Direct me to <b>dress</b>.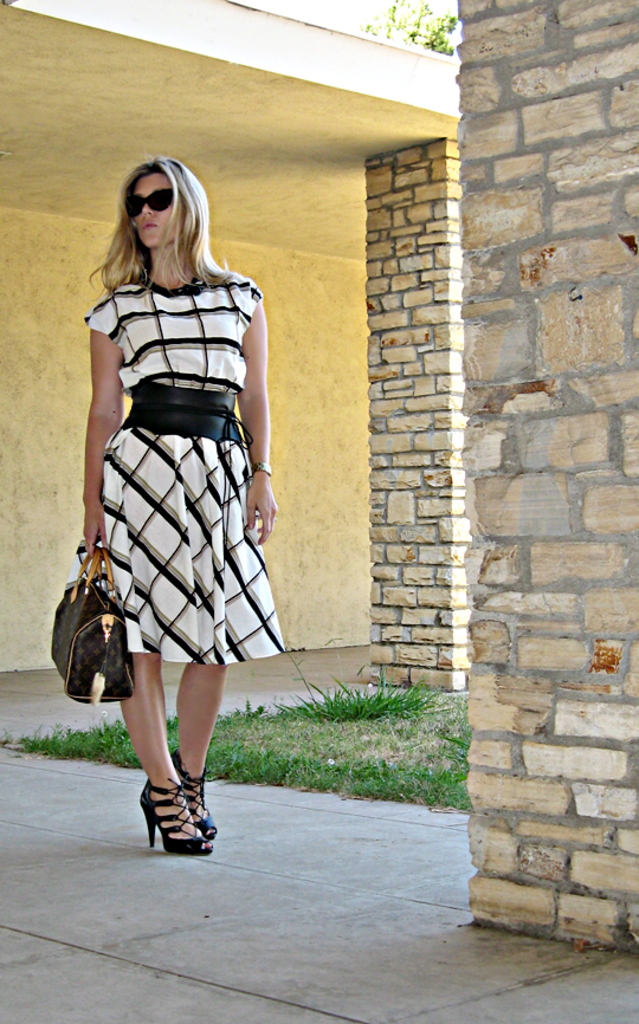
Direction: (left=70, top=258, right=303, bottom=672).
